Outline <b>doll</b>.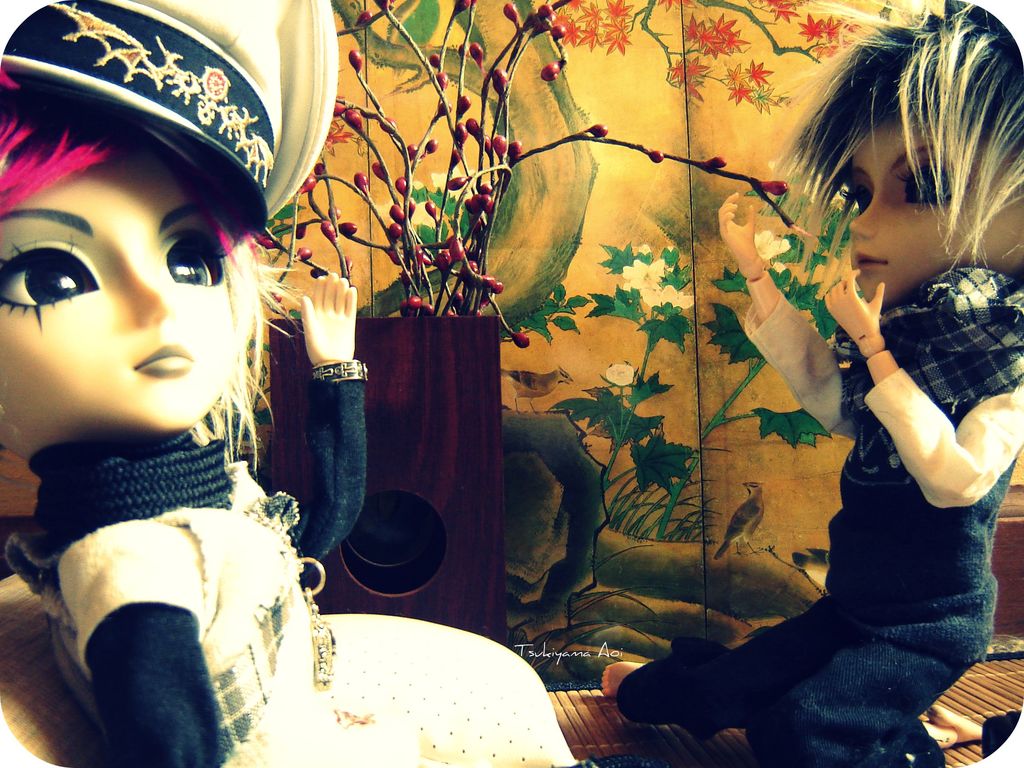
Outline: [620, 0, 1023, 767].
